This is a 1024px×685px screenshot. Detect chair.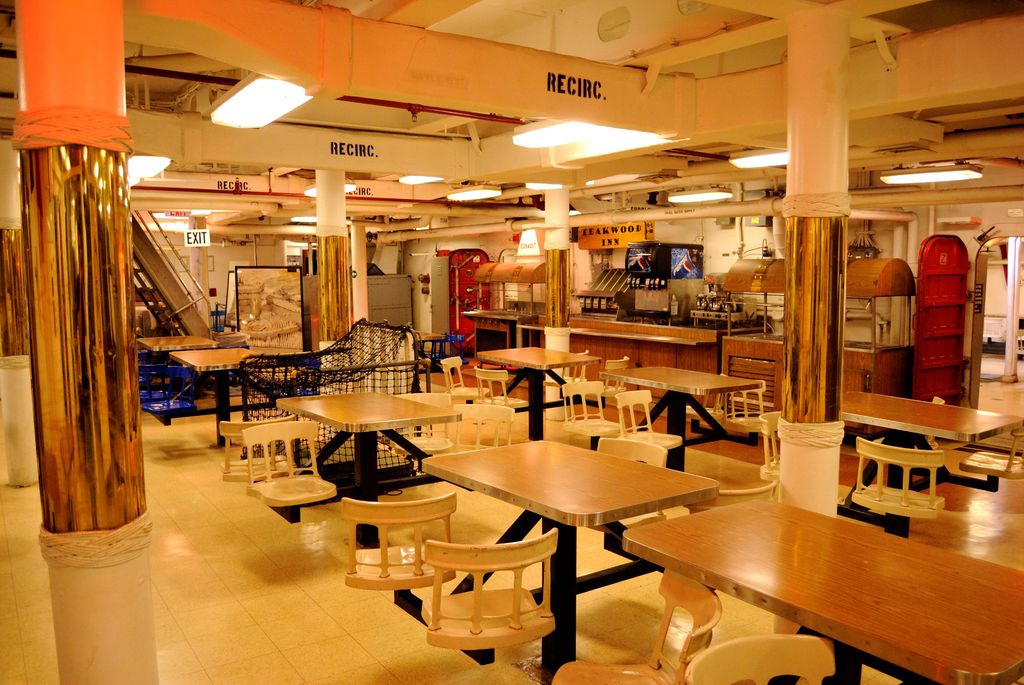
<bbox>250, 422, 339, 507</bbox>.
